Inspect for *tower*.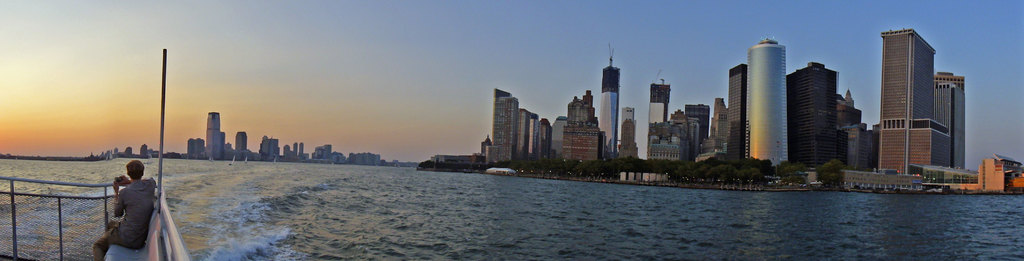
Inspection: left=602, top=44, right=620, bottom=162.
